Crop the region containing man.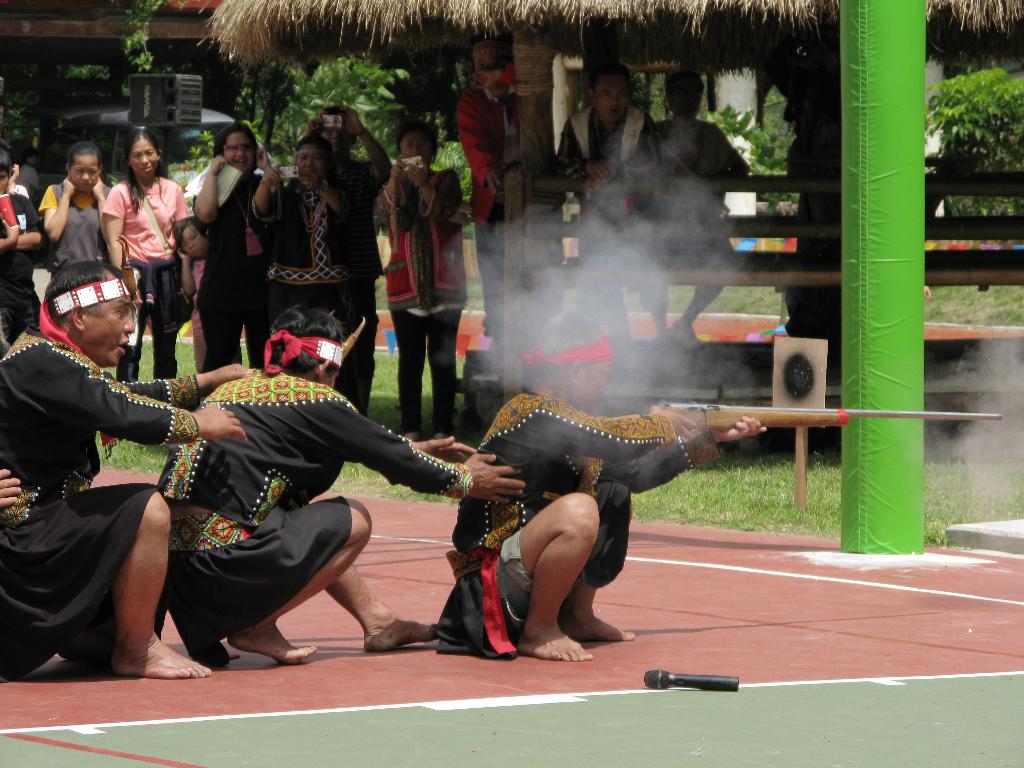
Crop region: detection(154, 298, 532, 668).
